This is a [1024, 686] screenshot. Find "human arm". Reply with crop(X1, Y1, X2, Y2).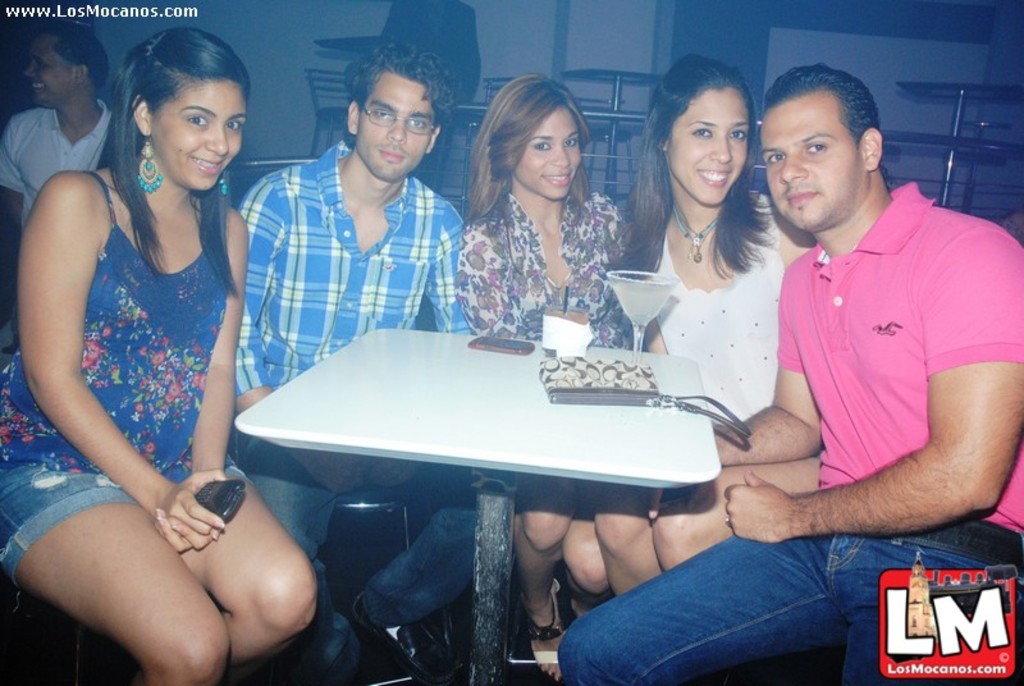
crop(707, 252, 819, 479).
